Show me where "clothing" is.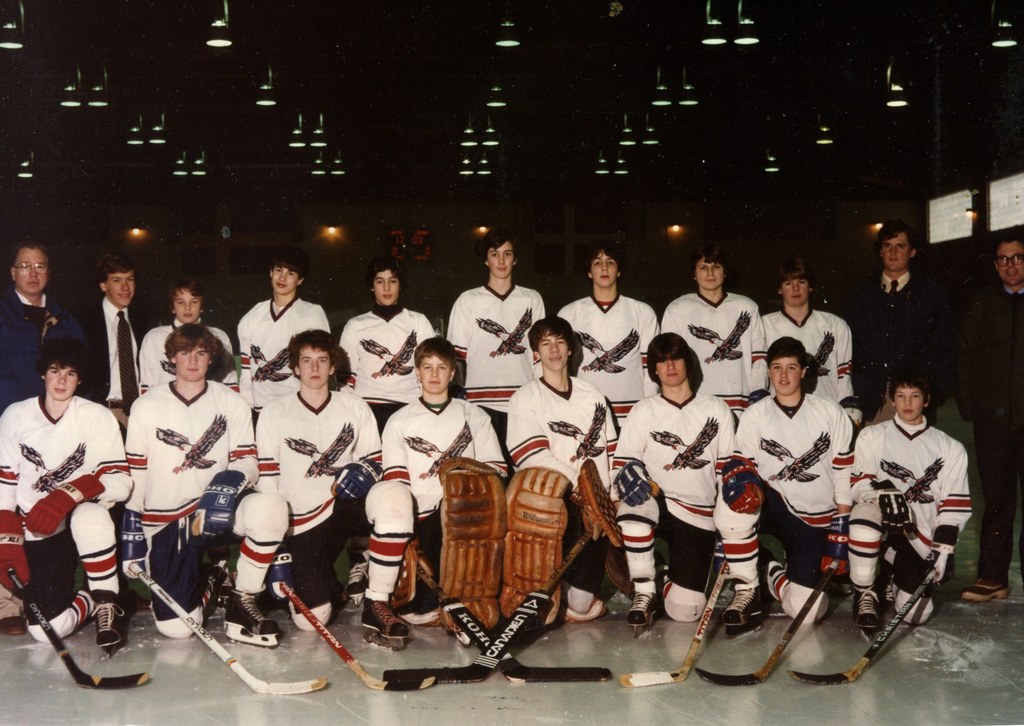
"clothing" is at locate(343, 315, 420, 406).
